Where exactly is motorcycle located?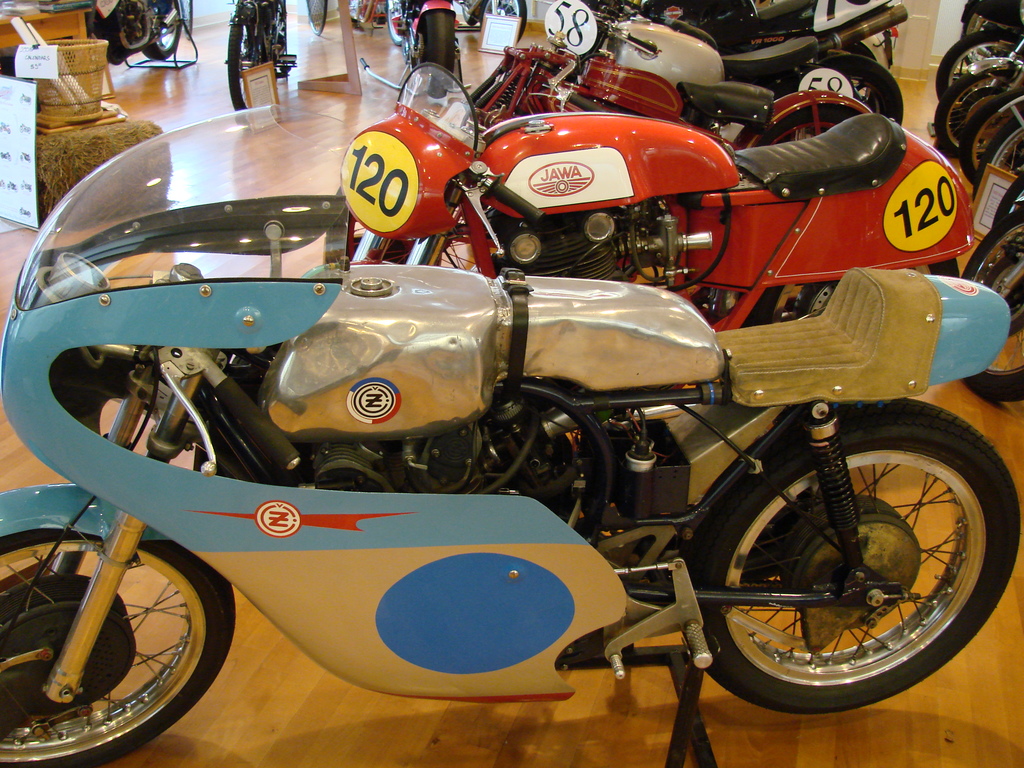
Its bounding box is pyautogui.locateOnScreen(334, 61, 972, 328).
